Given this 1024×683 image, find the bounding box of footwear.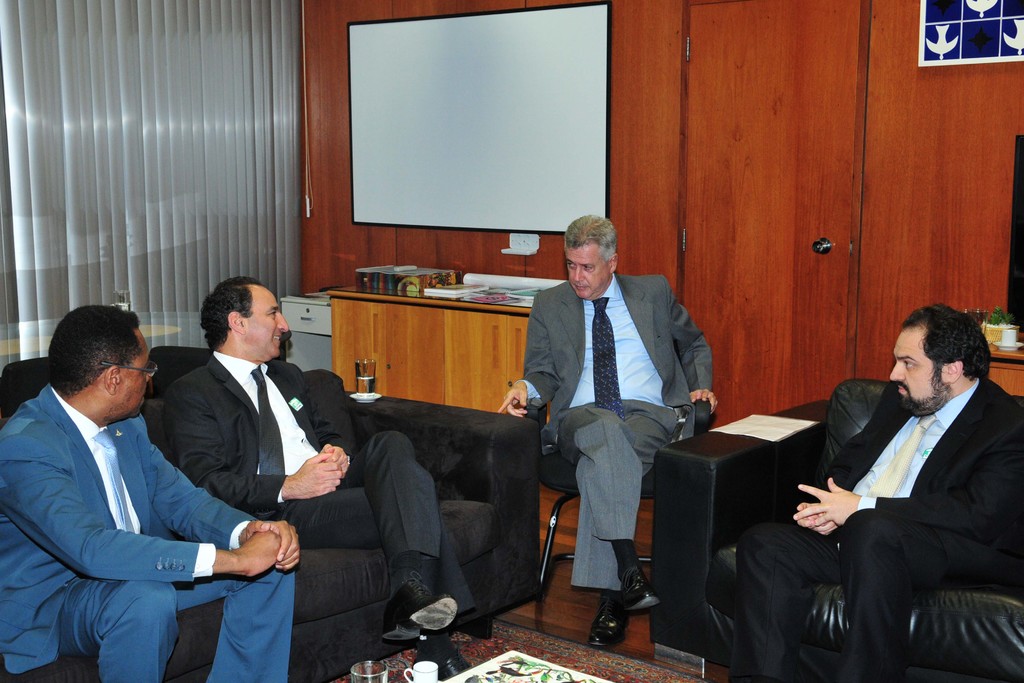
region(410, 645, 474, 679).
